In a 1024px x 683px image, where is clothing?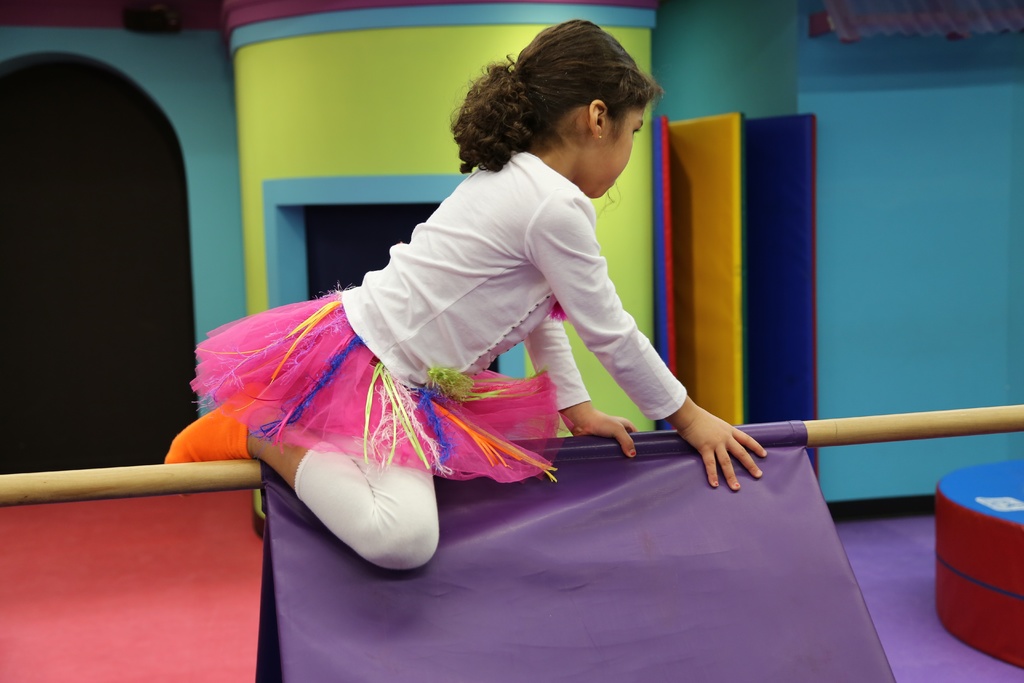
locate(337, 149, 687, 420).
